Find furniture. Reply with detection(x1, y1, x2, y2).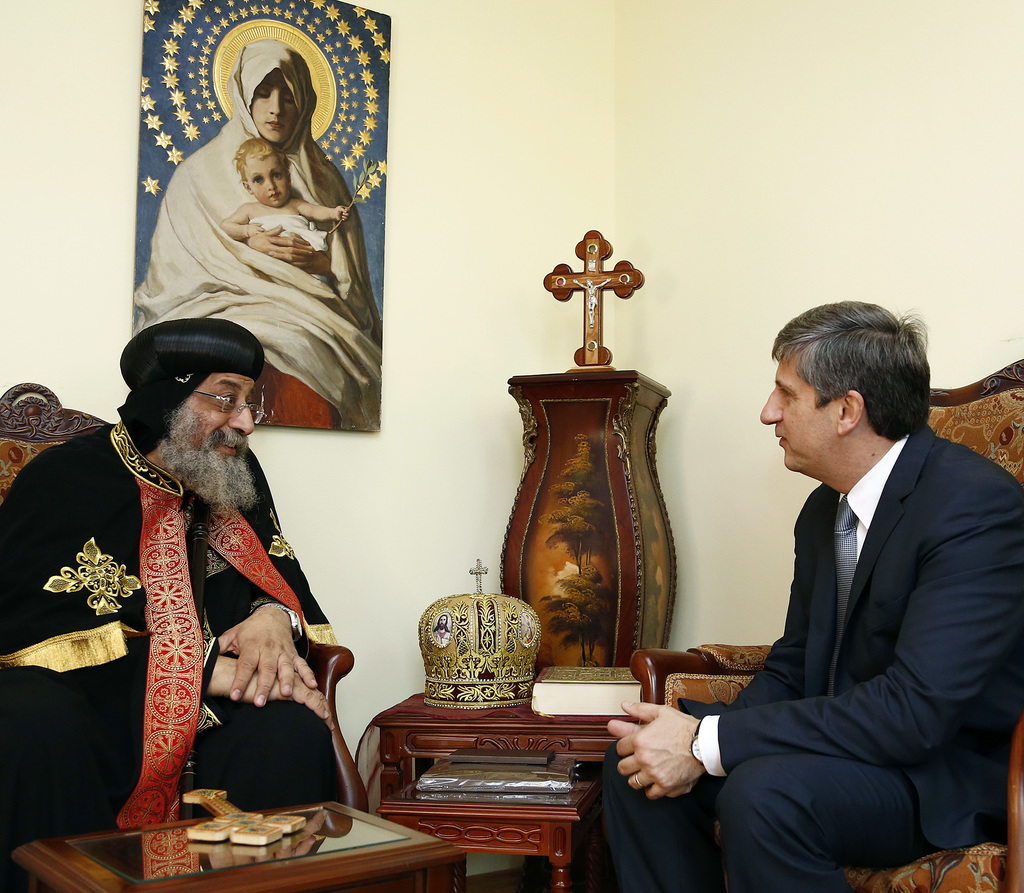
detection(0, 382, 367, 815).
